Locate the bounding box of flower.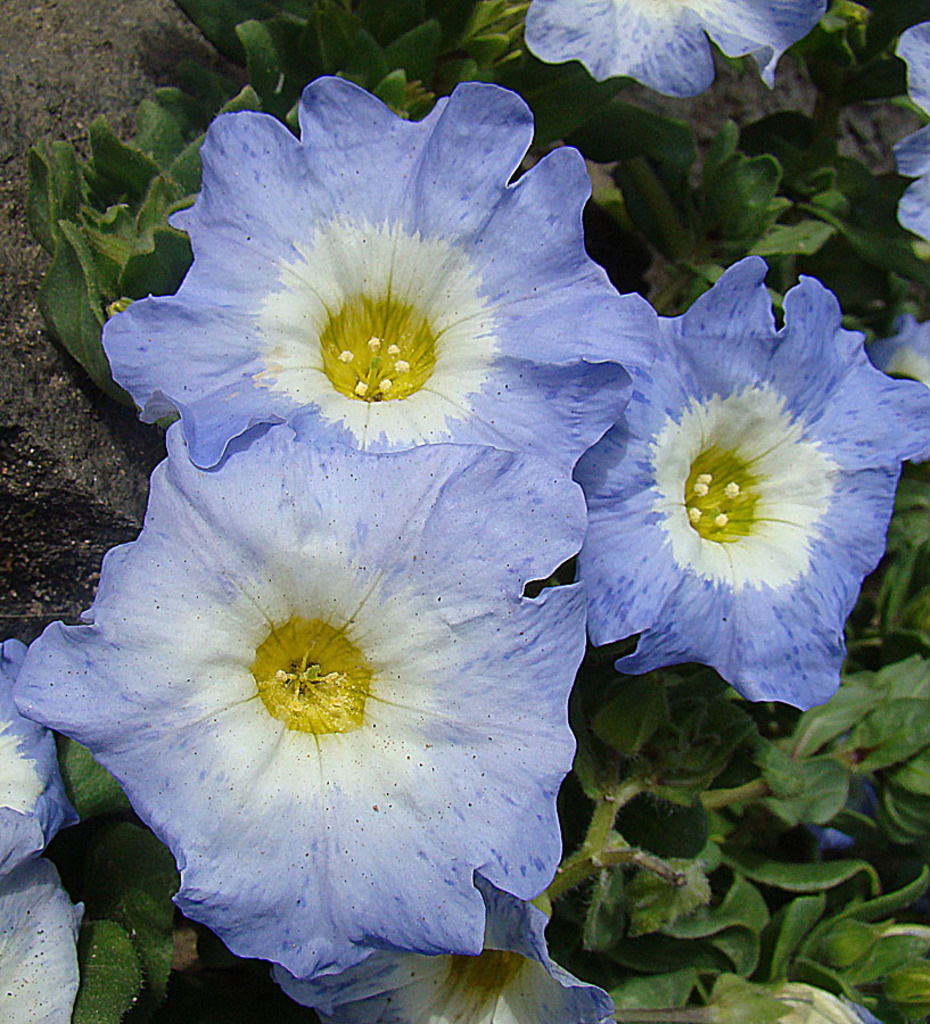
Bounding box: [x1=97, y1=75, x2=662, y2=478].
